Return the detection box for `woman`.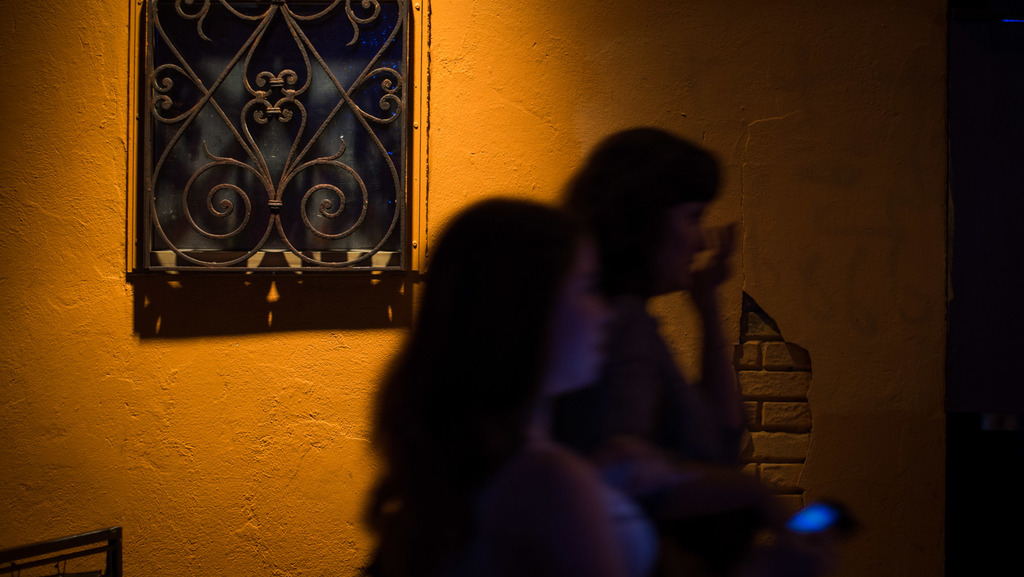
x1=364 y1=196 x2=660 y2=576.
